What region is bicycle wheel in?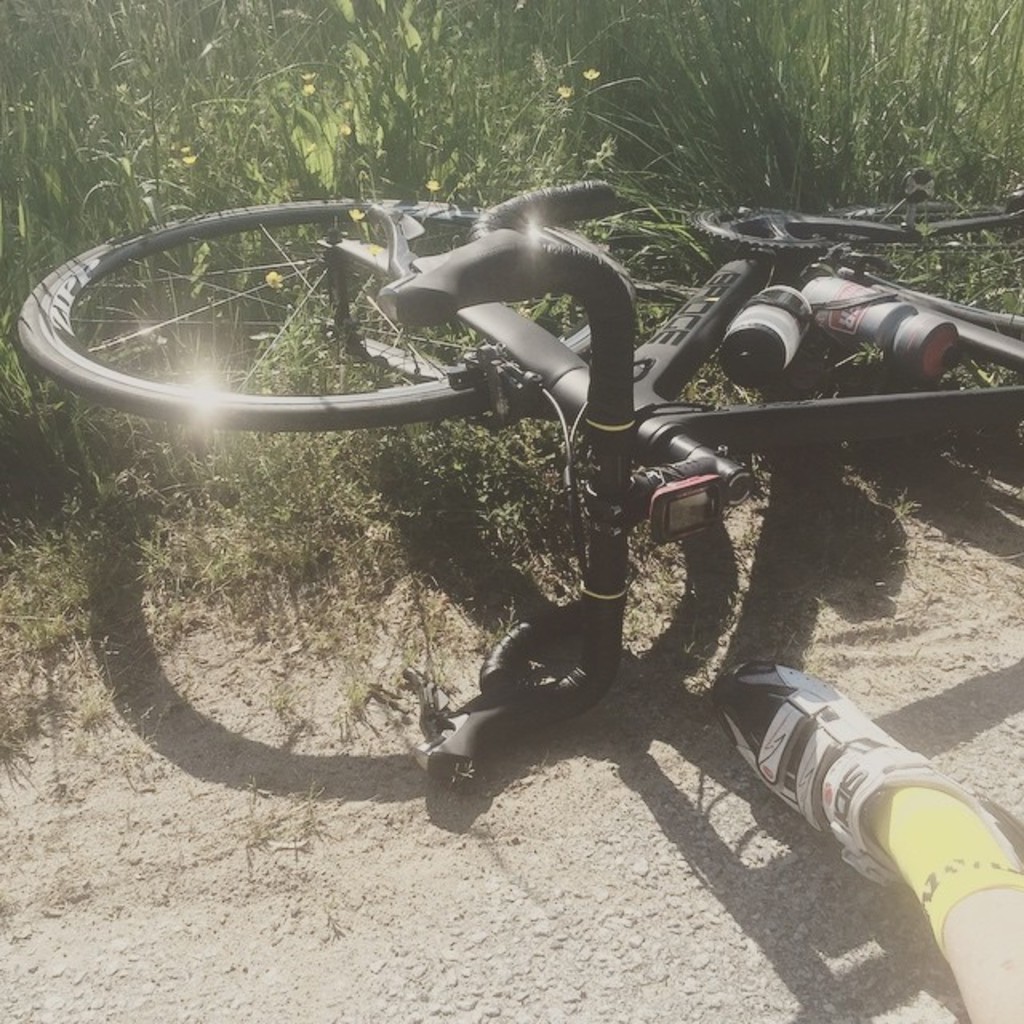
crop(821, 197, 1022, 344).
